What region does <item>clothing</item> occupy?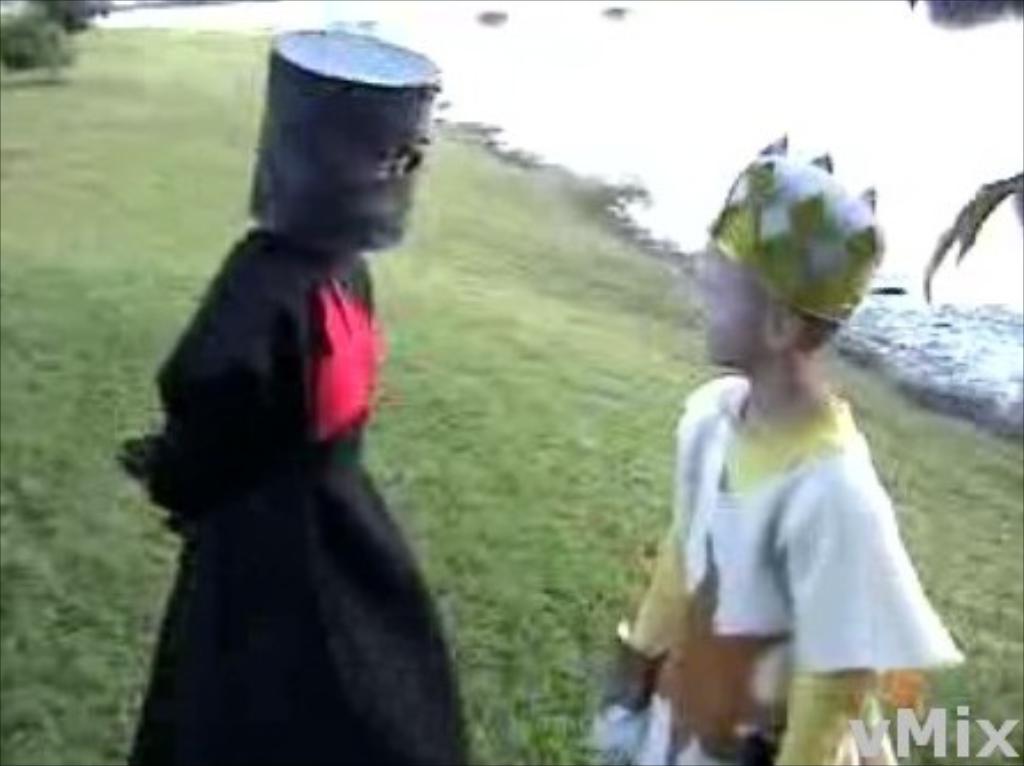
154, 228, 467, 764.
